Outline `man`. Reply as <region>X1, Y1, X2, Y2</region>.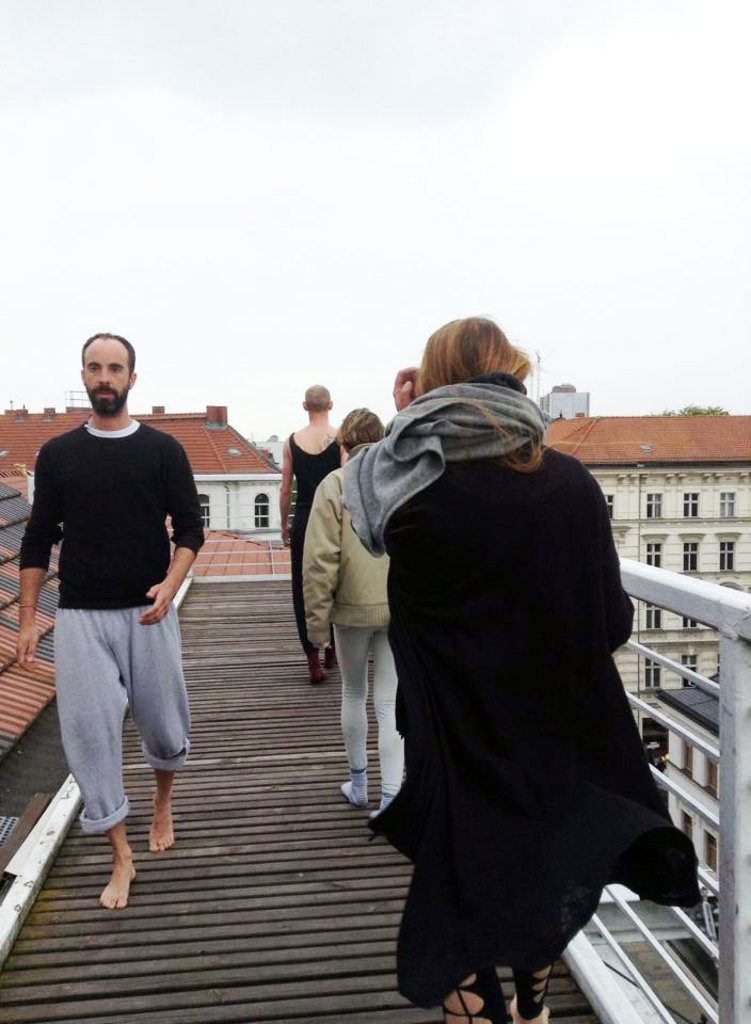
<region>15, 326, 203, 910</region>.
